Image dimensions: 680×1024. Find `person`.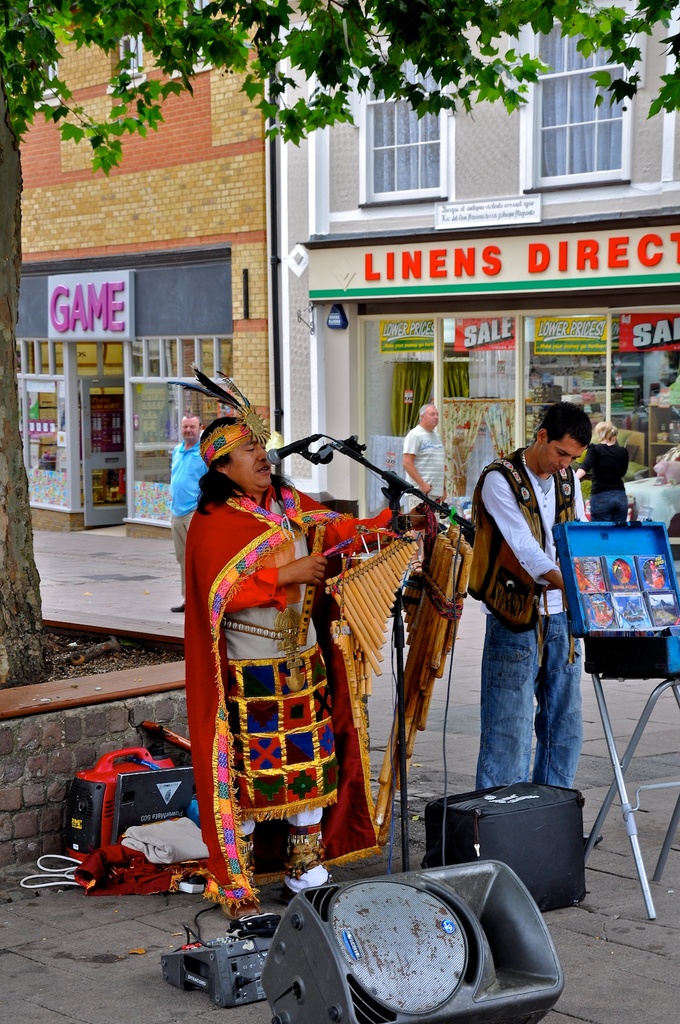
box=[400, 403, 449, 512].
